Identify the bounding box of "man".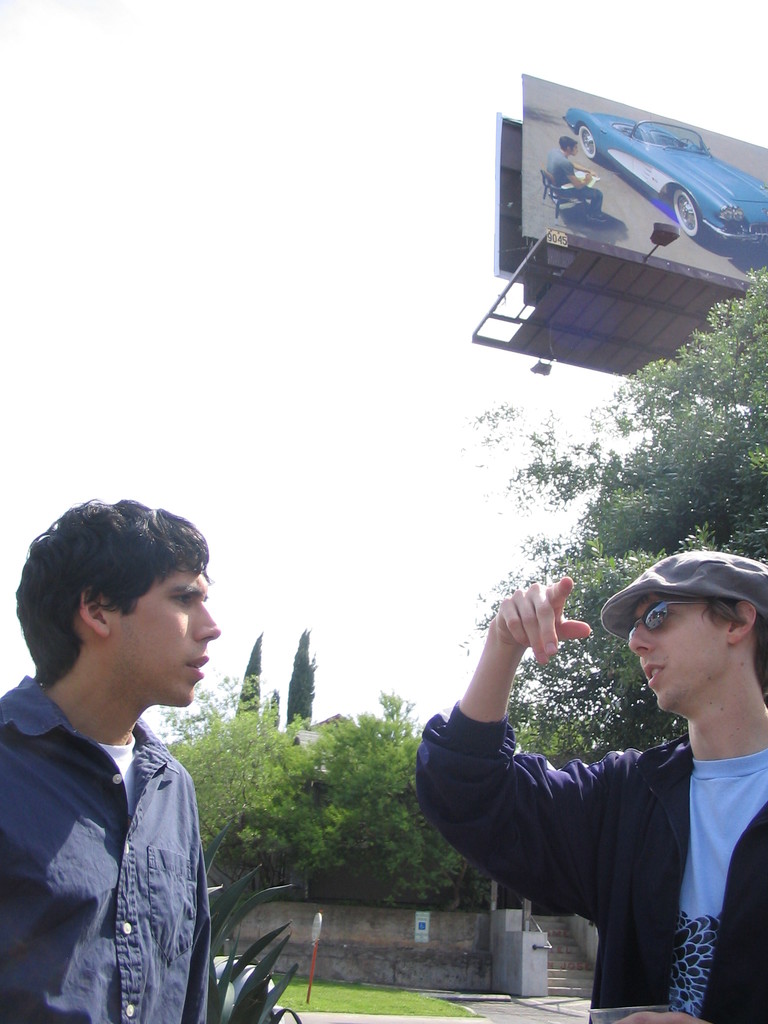
bbox=[412, 550, 767, 1023].
